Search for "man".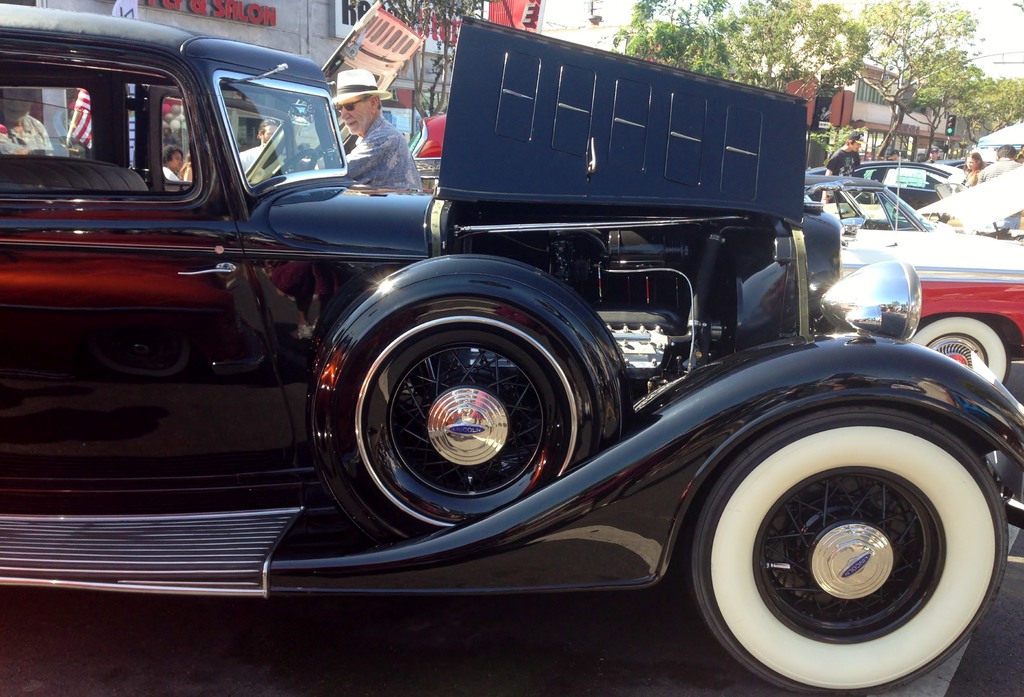
Found at x1=332 y1=65 x2=426 y2=187.
